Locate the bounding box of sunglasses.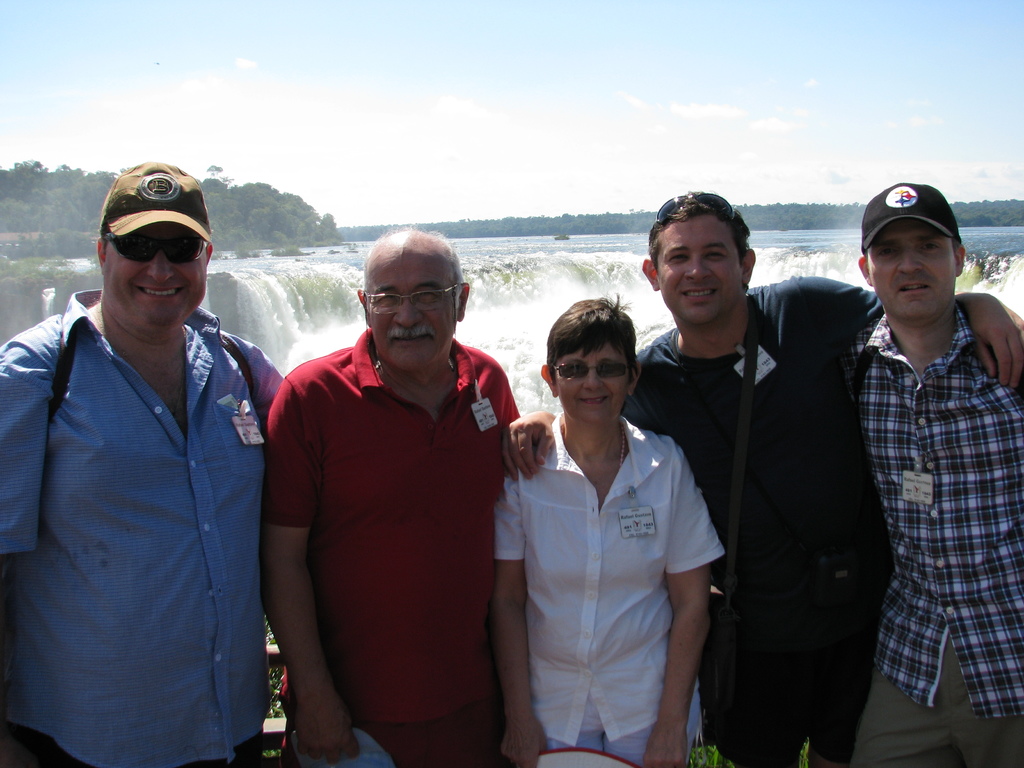
Bounding box: 554/360/628/378.
